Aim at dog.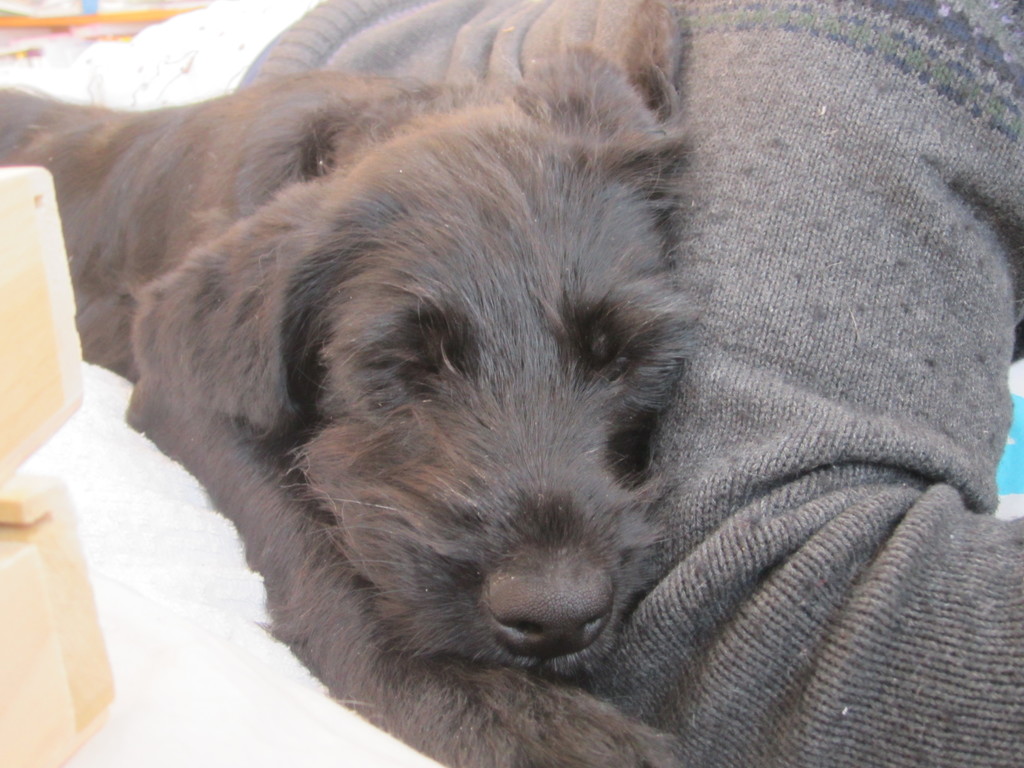
Aimed at BBox(0, 4, 702, 767).
